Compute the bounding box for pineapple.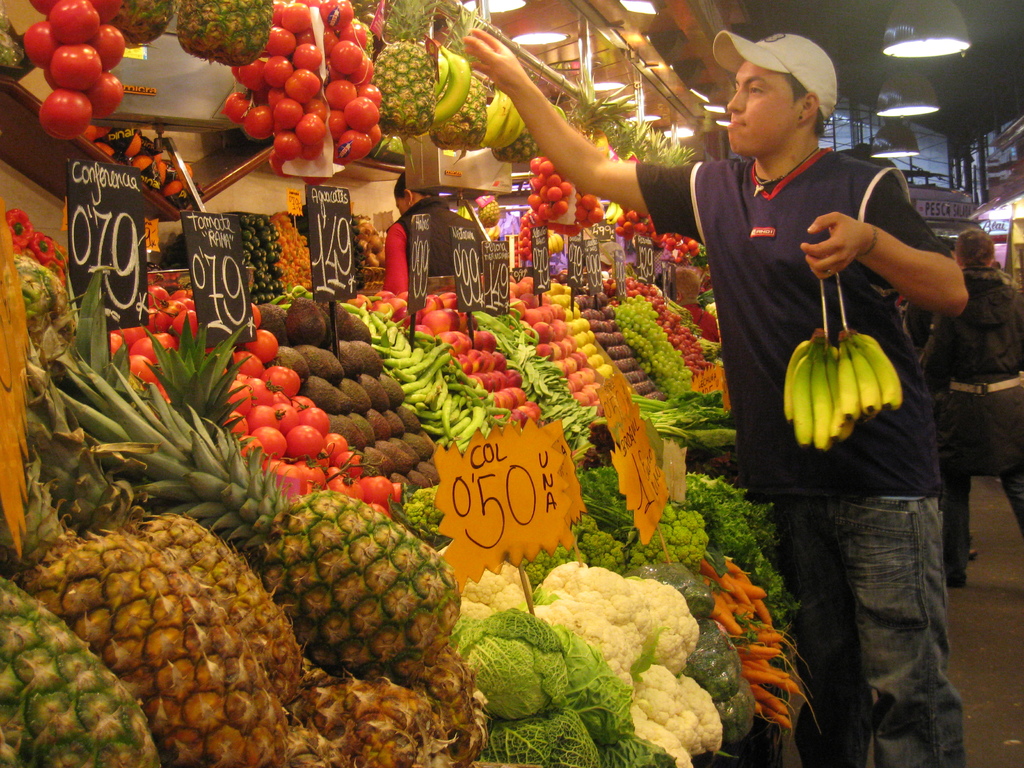
(489, 124, 542, 164).
